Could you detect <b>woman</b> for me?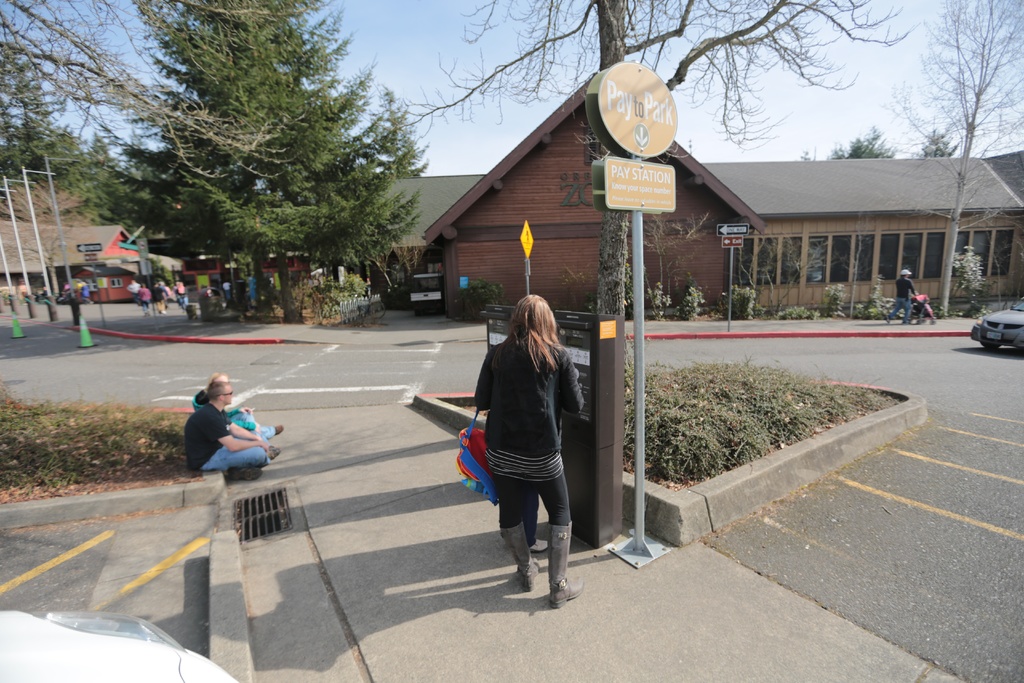
Detection result: [left=189, top=373, right=281, bottom=444].
